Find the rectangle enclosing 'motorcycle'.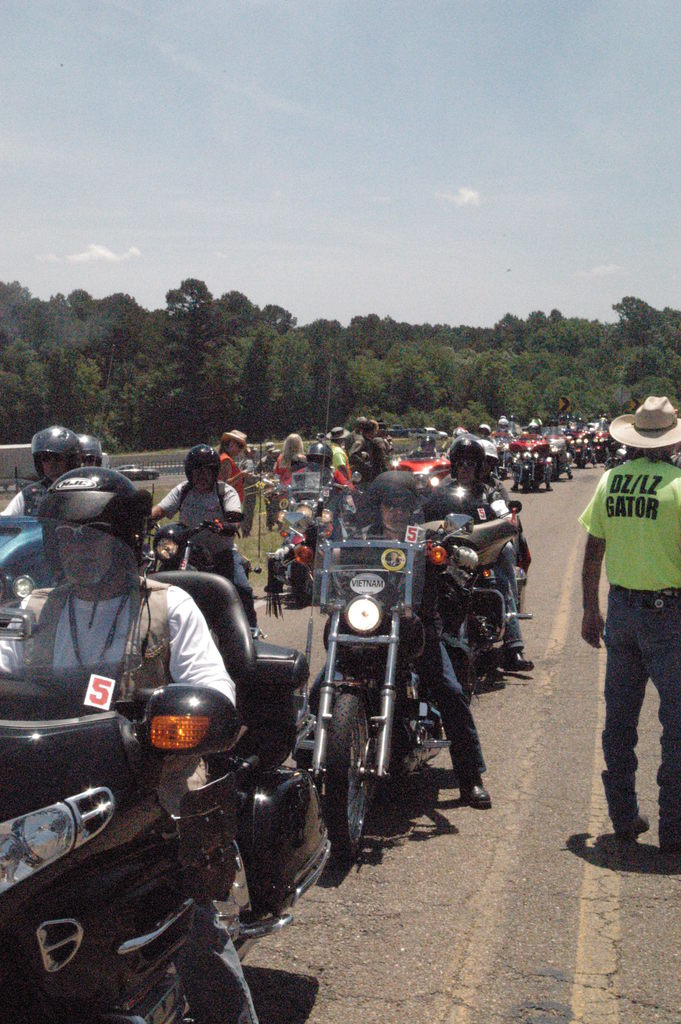
left=511, top=437, right=550, bottom=495.
